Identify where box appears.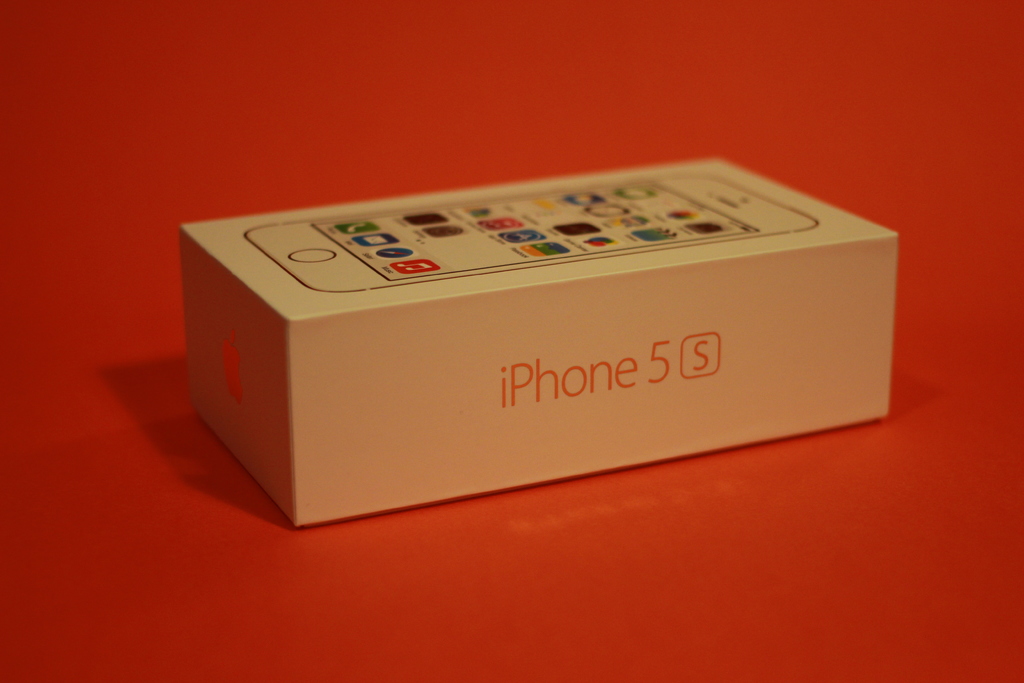
Appears at (left=180, top=158, right=897, bottom=525).
